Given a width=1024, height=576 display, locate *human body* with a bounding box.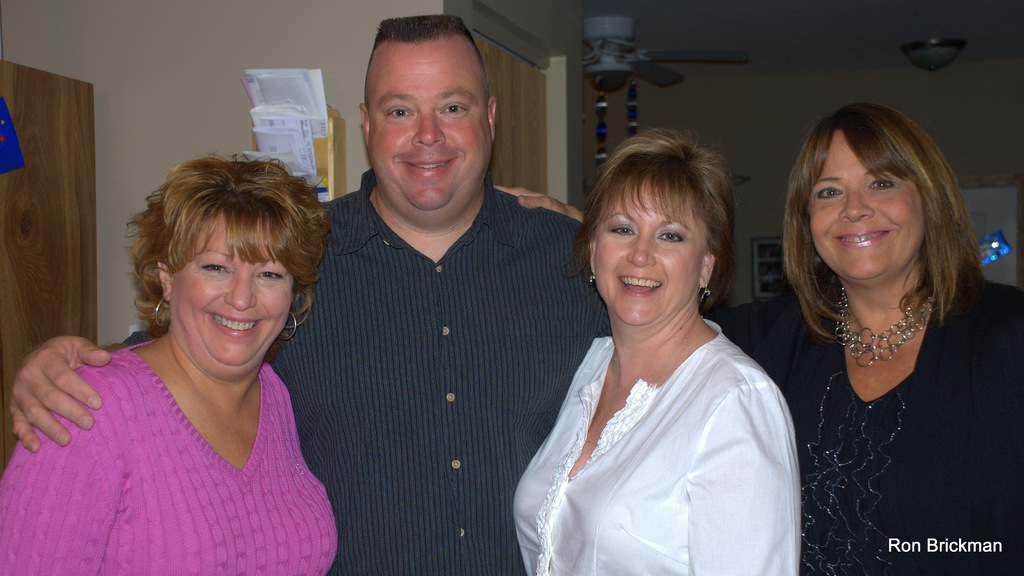
Located: [5,145,335,575].
